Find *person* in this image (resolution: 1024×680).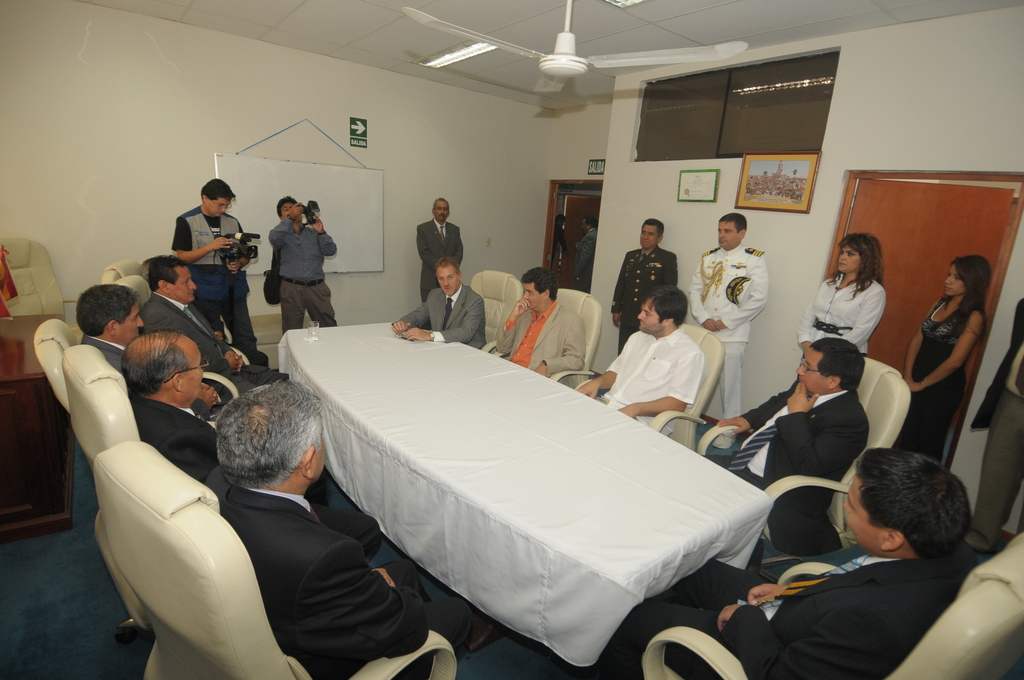
x1=496 y1=266 x2=589 y2=379.
